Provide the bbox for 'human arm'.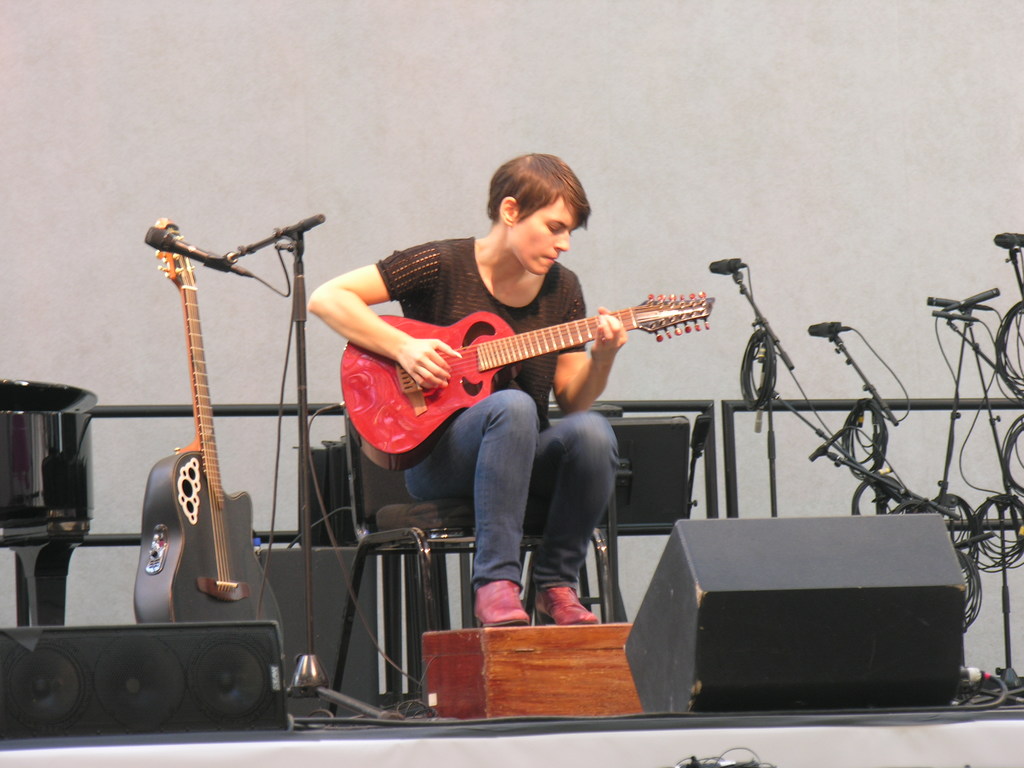
crop(305, 266, 402, 365).
